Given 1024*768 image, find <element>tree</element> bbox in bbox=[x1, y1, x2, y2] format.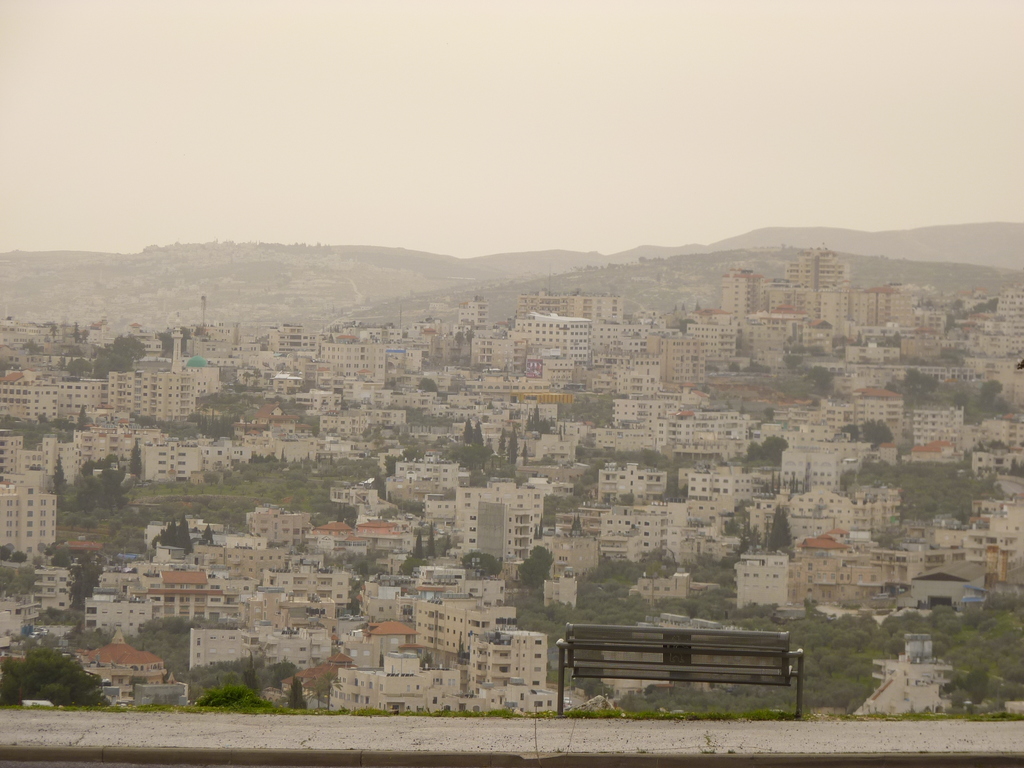
bbox=[460, 418, 472, 447].
